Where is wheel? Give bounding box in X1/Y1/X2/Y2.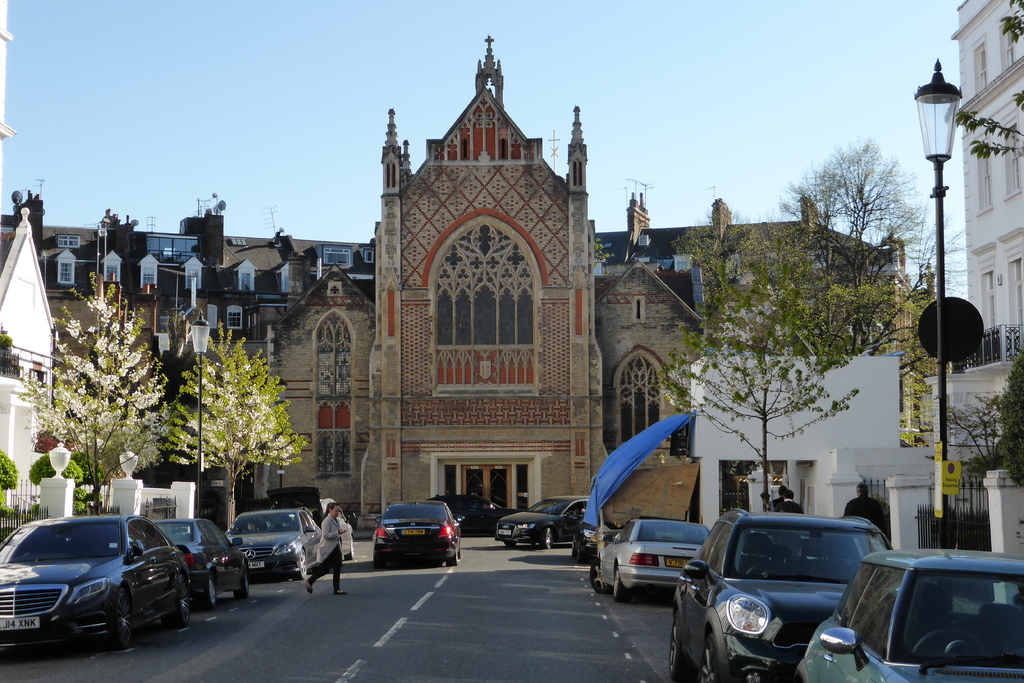
232/570/250/600.
